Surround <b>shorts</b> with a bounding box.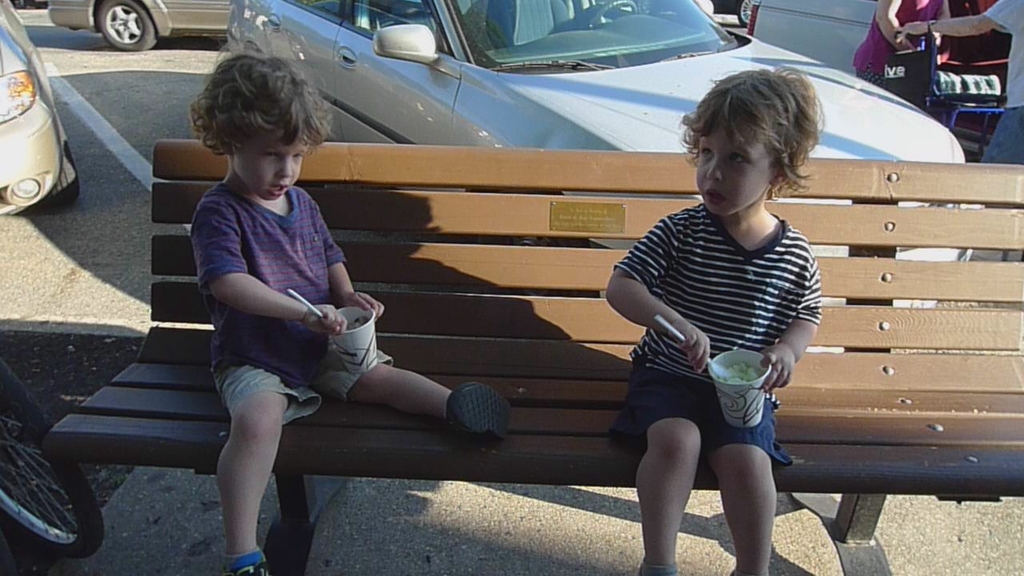
locate(636, 351, 802, 448).
